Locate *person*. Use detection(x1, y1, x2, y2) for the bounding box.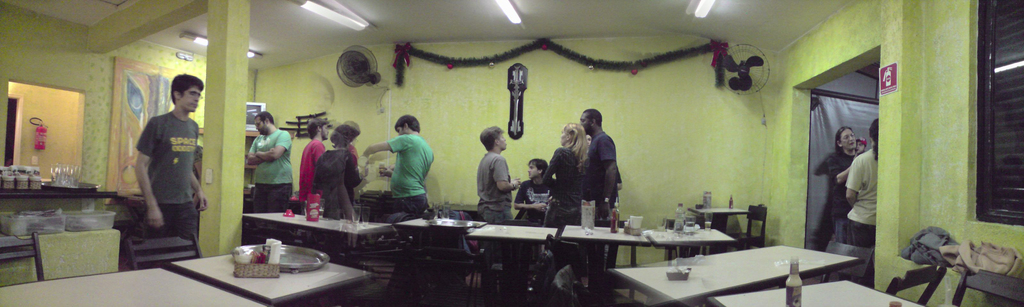
detection(543, 125, 590, 223).
